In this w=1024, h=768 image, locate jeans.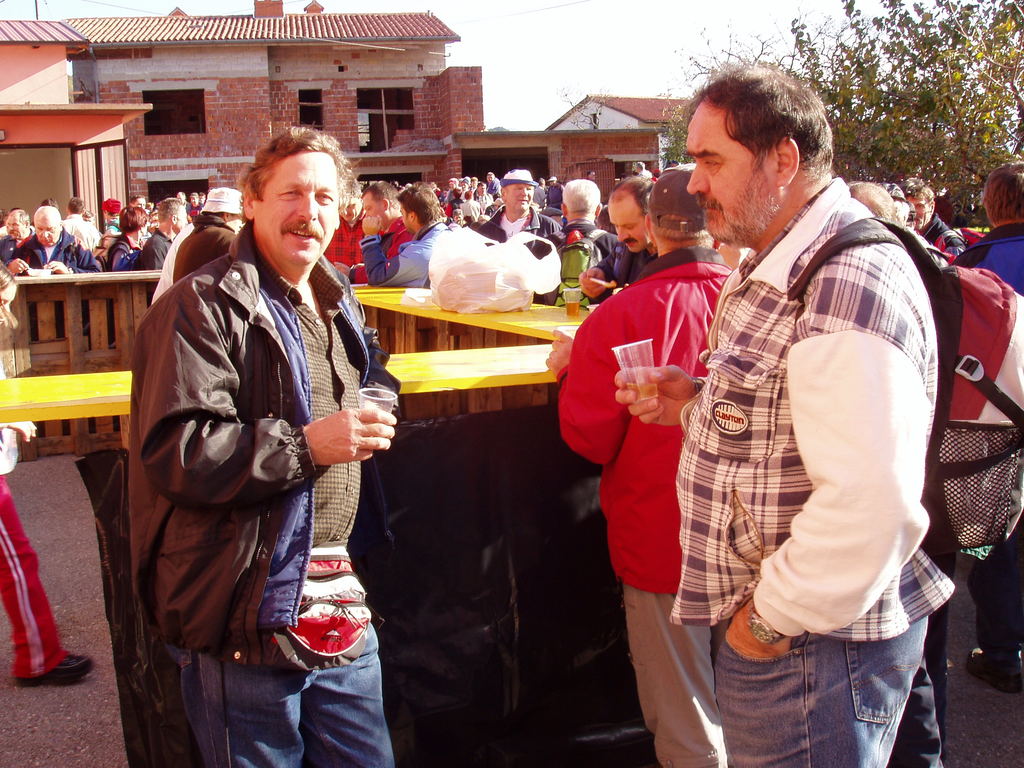
Bounding box: 713,621,950,764.
